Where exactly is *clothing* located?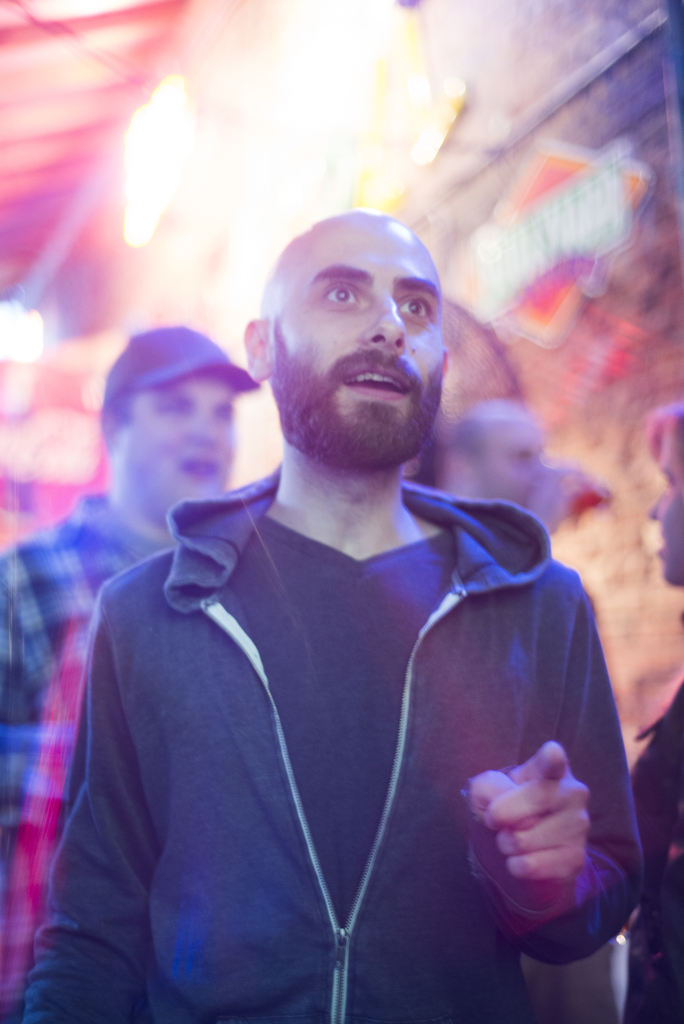
Its bounding box is crop(18, 461, 646, 1023).
